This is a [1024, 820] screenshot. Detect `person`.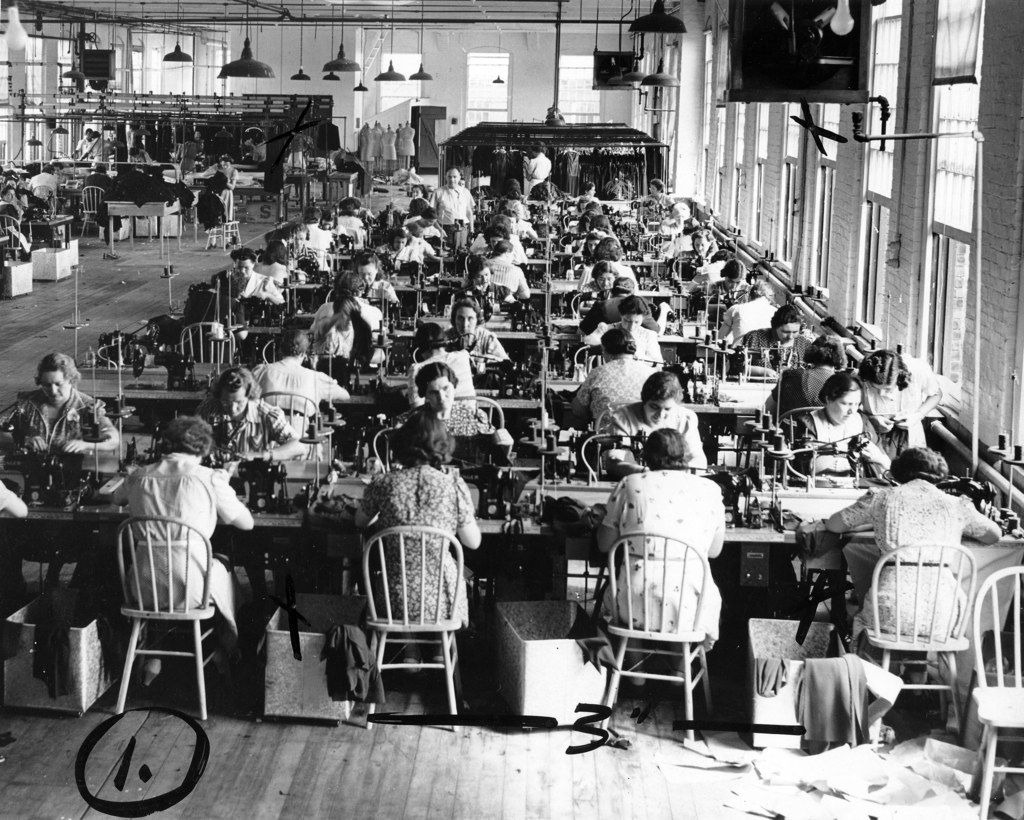
region(124, 118, 156, 159).
